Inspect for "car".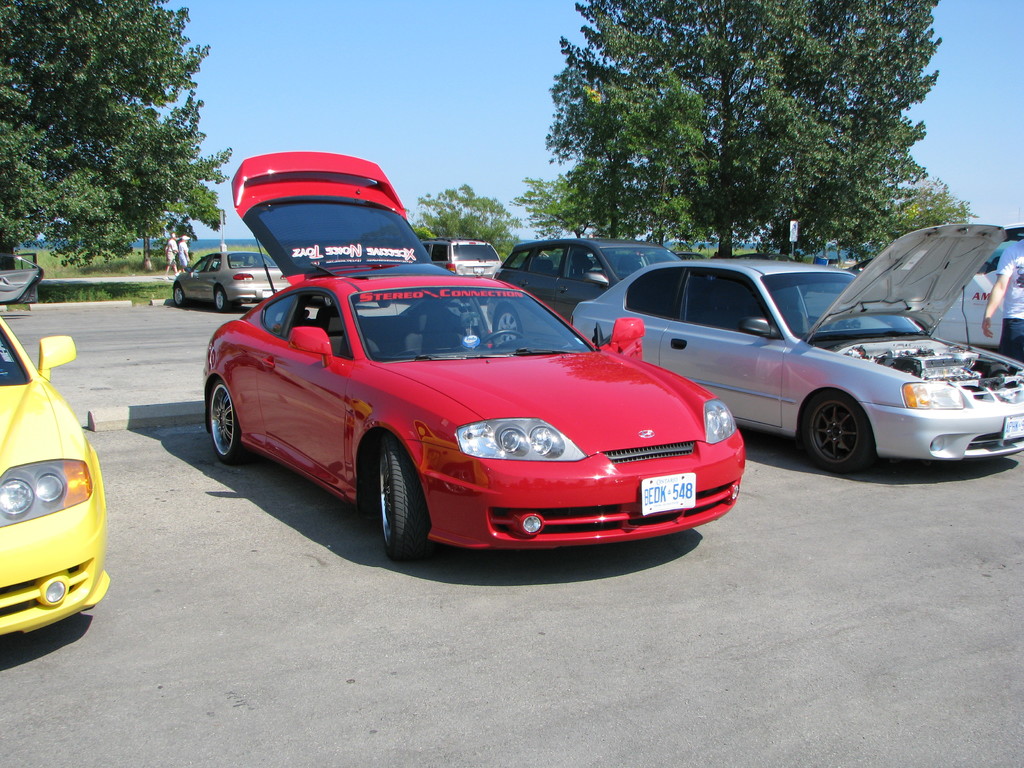
Inspection: [left=569, top=221, right=1023, bottom=492].
